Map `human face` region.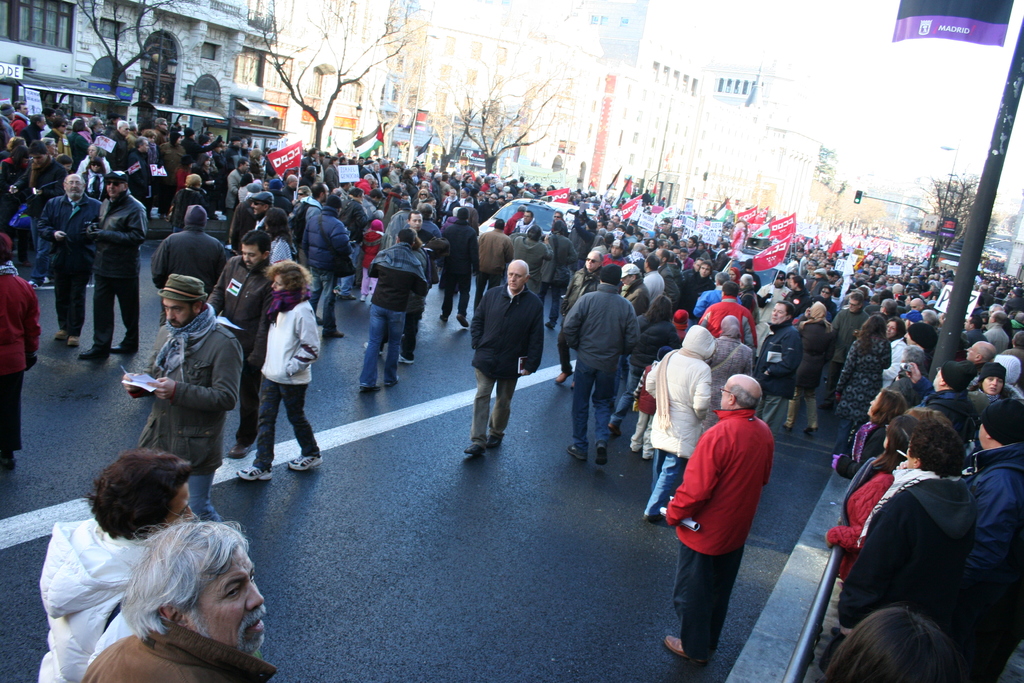
Mapped to region(269, 273, 283, 297).
